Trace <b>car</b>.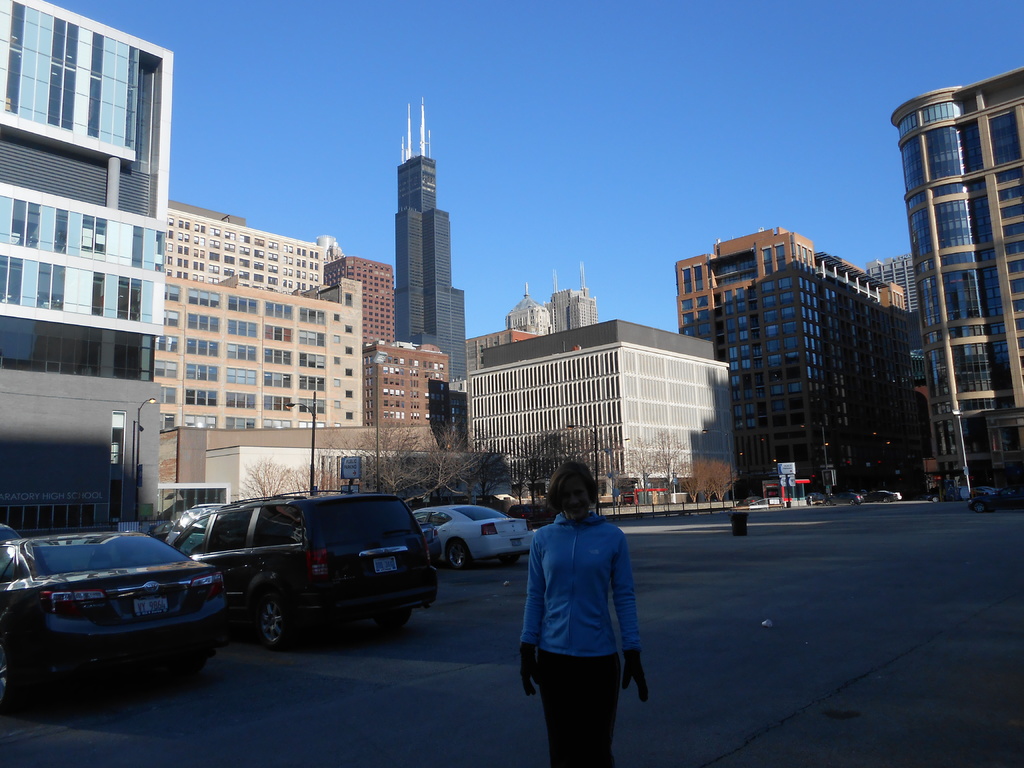
Traced to 860, 488, 900, 500.
